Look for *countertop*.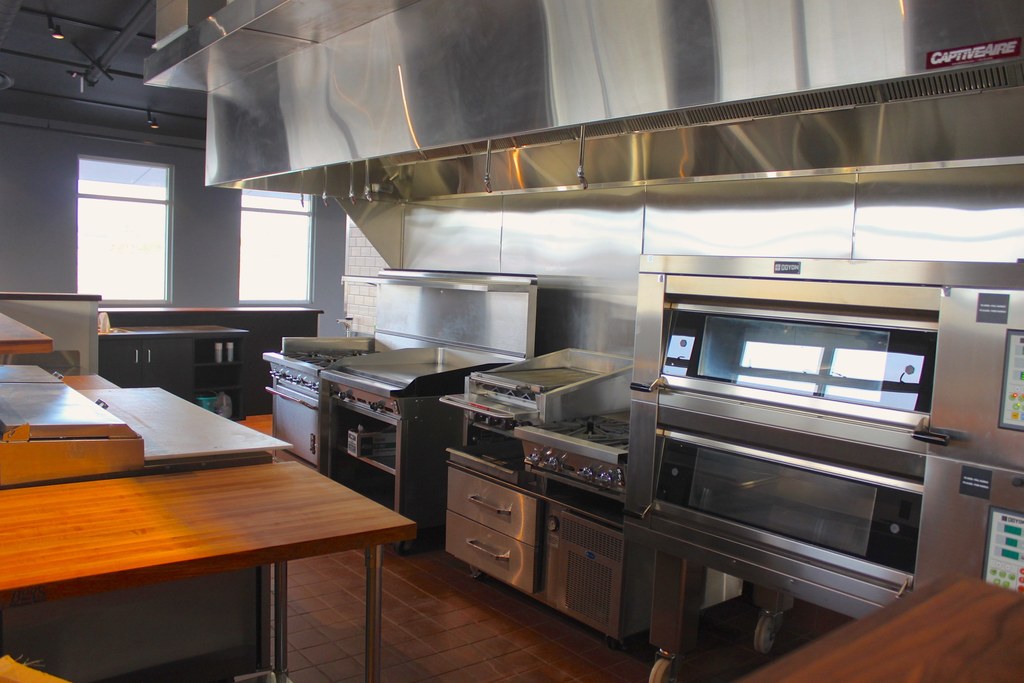
Found: rect(99, 323, 245, 419).
